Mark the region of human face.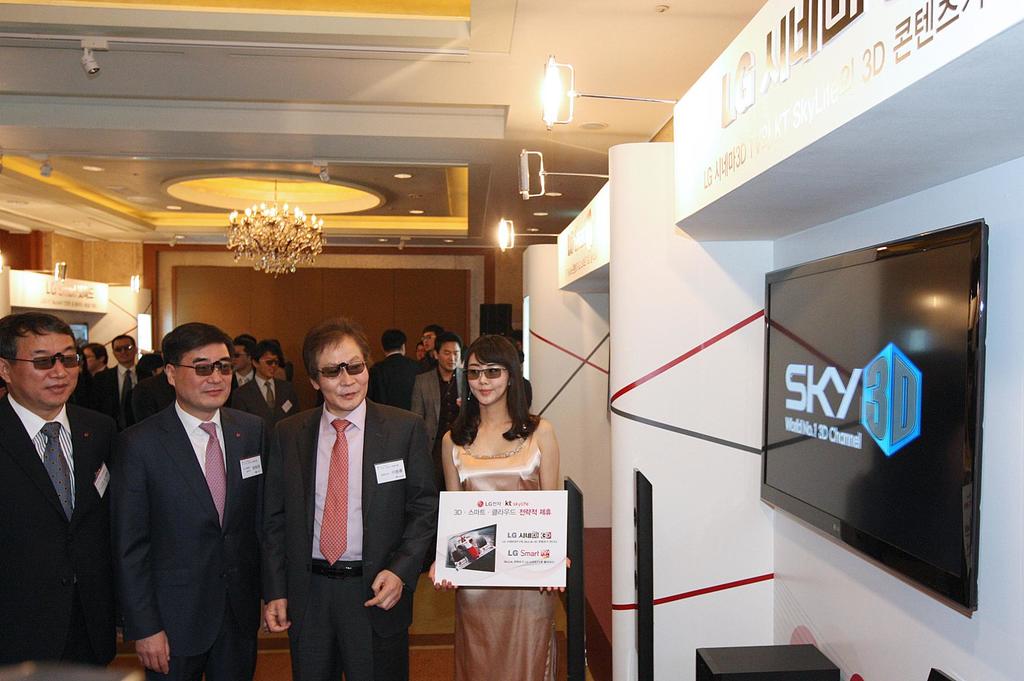
Region: <box>261,354,277,377</box>.
